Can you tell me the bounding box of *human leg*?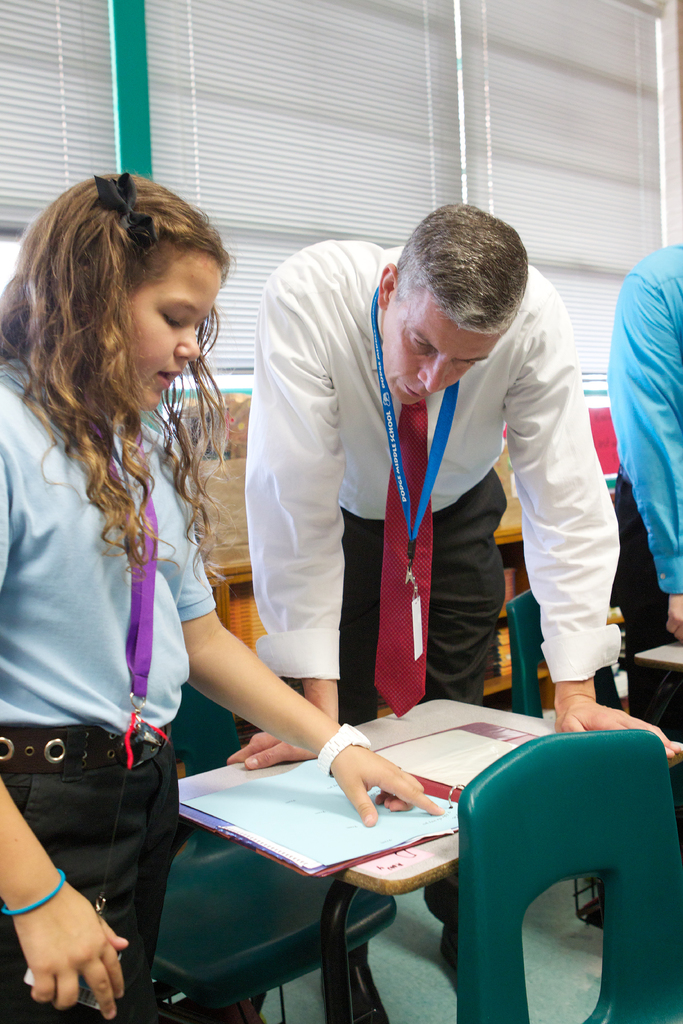
bbox=[336, 502, 384, 718].
